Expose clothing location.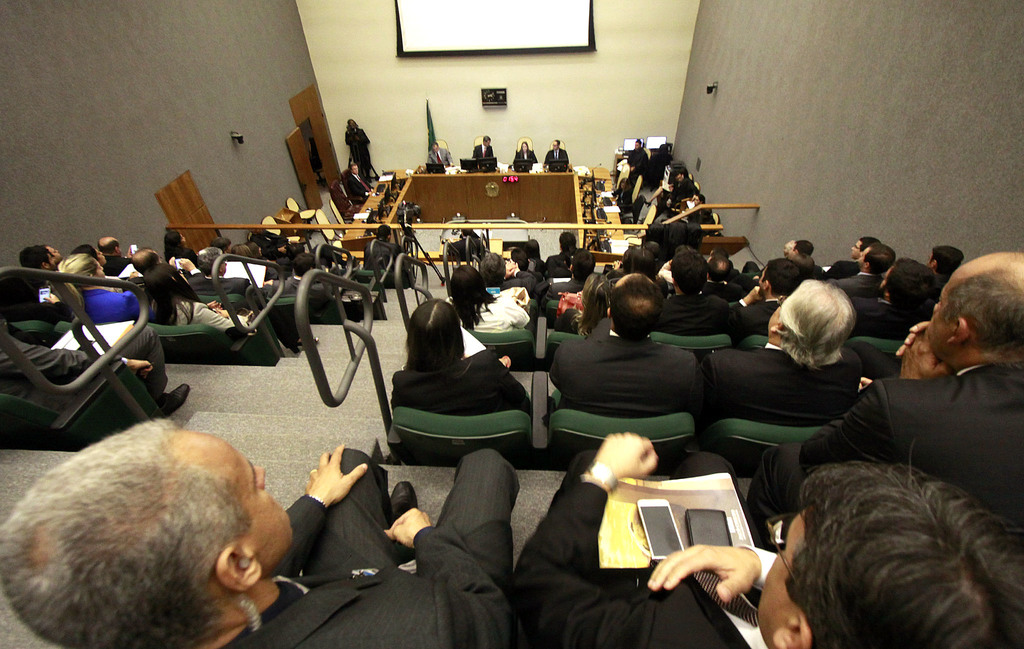
Exposed at [838,323,1016,508].
